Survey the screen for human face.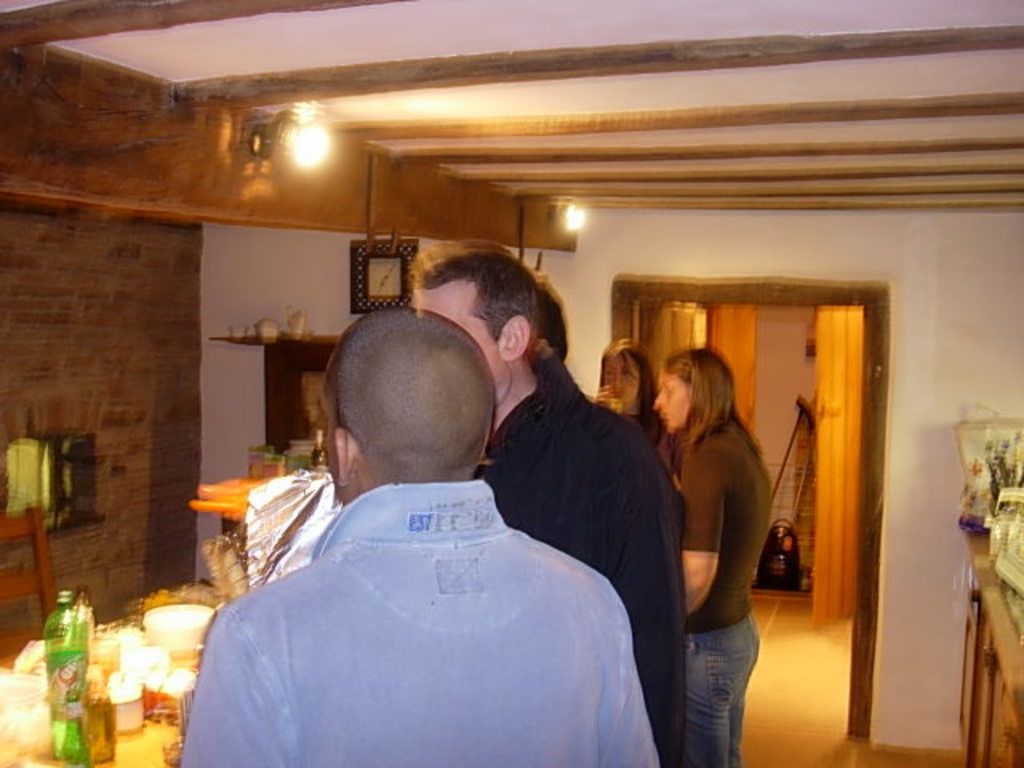
Survey found: bbox(651, 368, 690, 438).
